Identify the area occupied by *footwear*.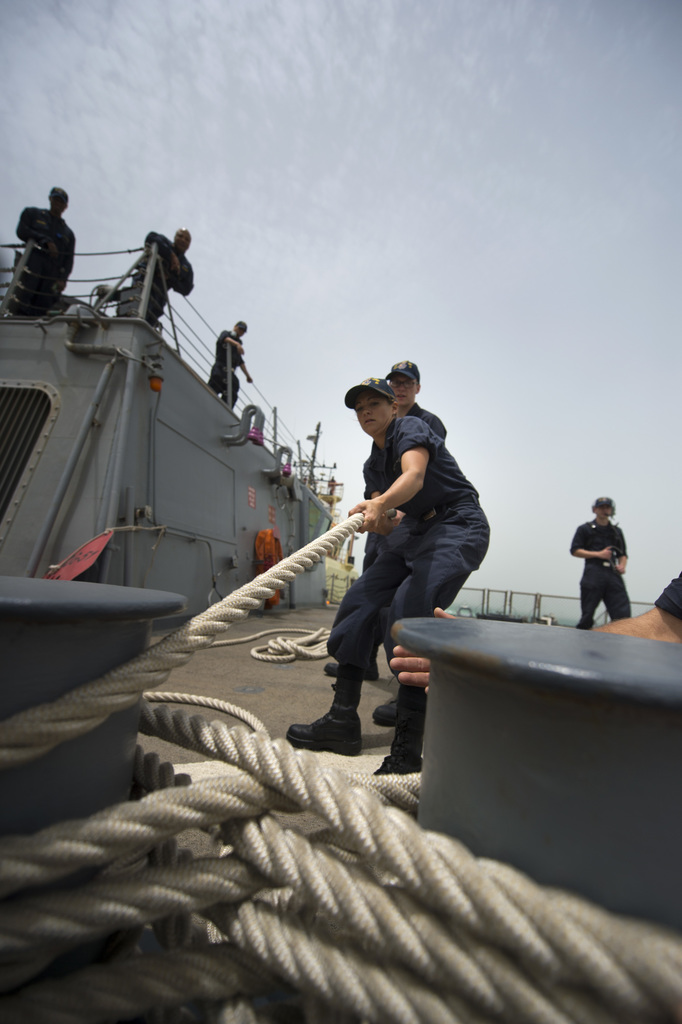
Area: 373/699/397/725.
